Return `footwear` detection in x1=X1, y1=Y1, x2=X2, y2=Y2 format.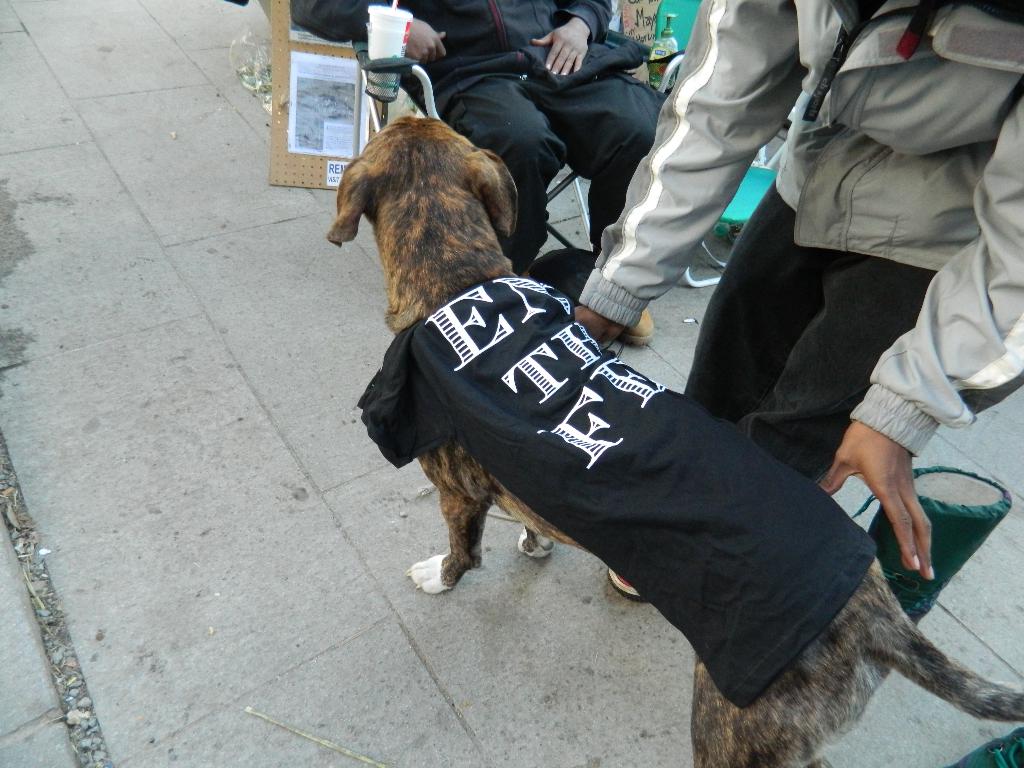
x1=610, y1=572, x2=650, y2=603.
